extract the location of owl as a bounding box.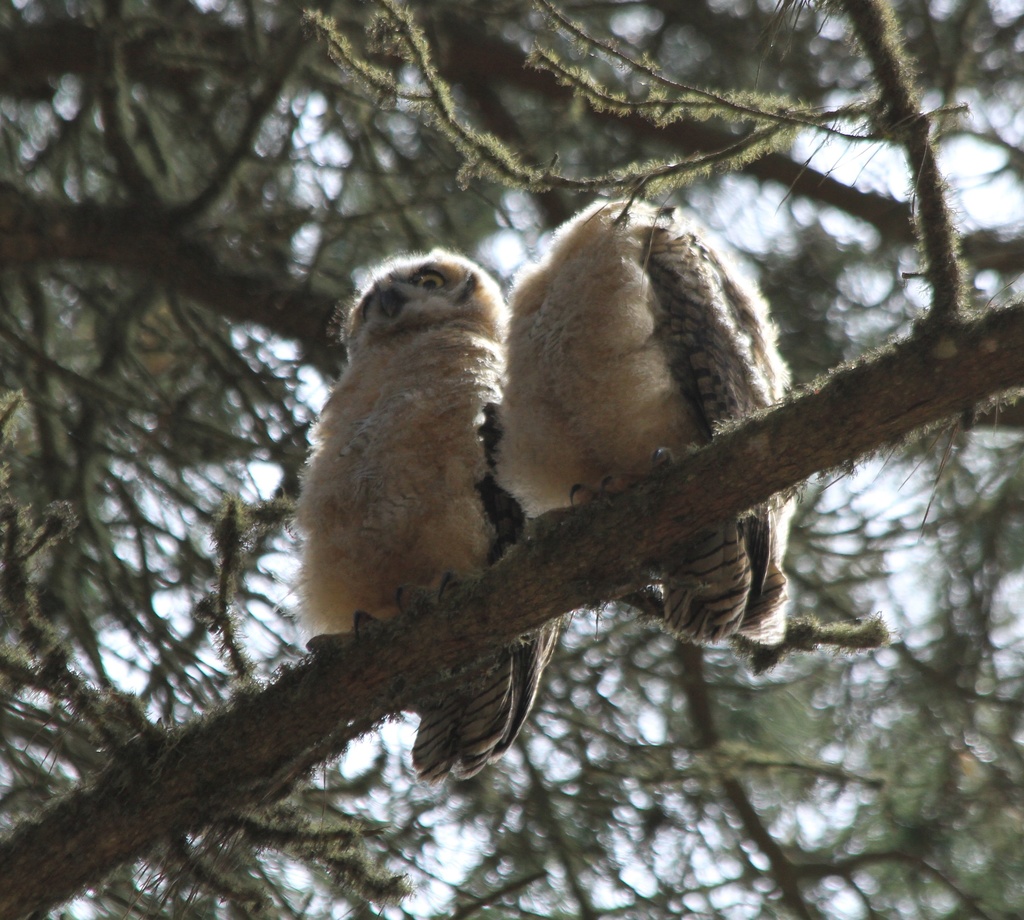
l=498, t=197, r=794, b=657.
